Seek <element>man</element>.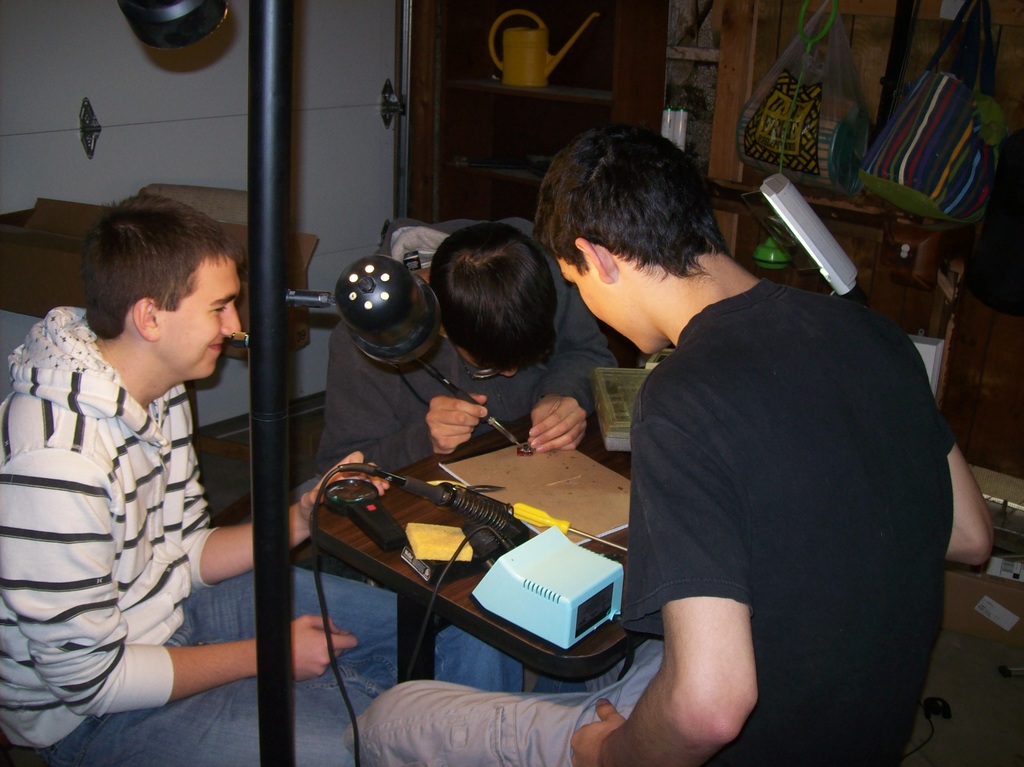
[x1=321, y1=216, x2=628, y2=458].
